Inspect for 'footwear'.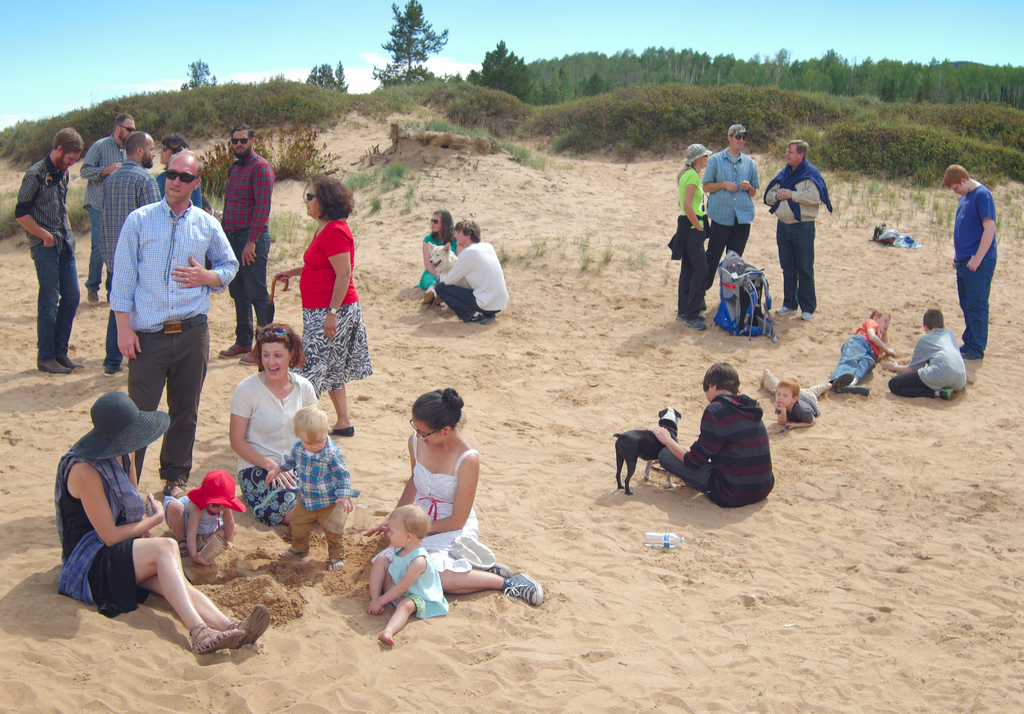
Inspection: [left=957, top=341, right=968, bottom=352].
